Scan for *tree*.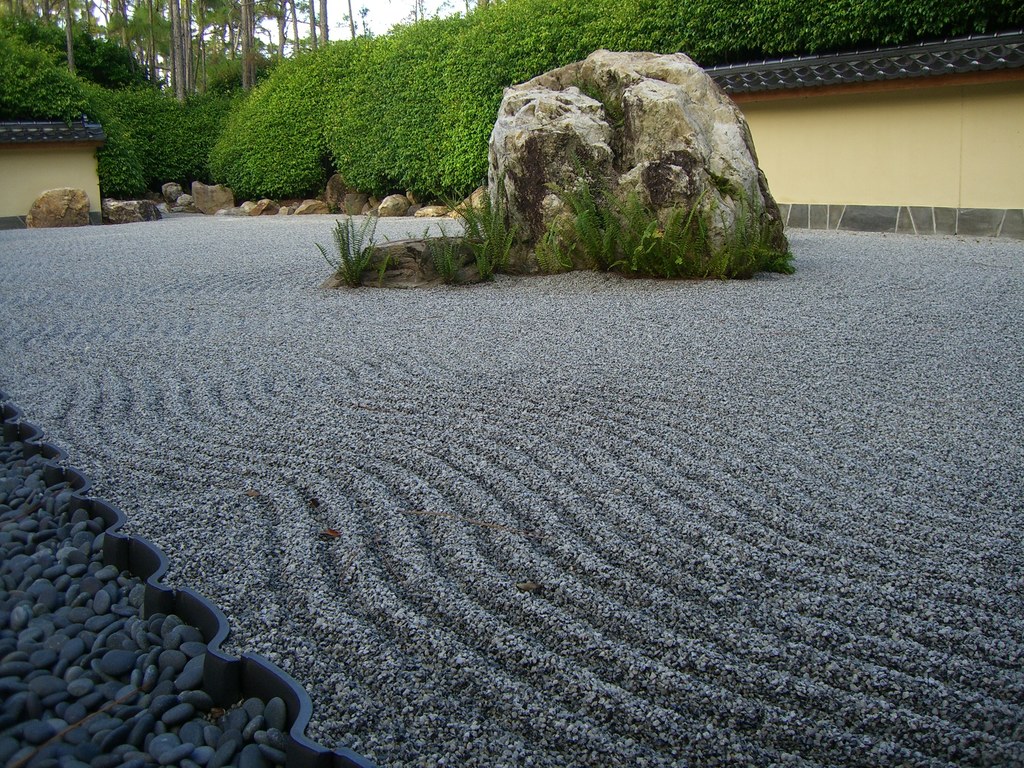
Scan result: <region>398, 7, 461, 195</region>.
